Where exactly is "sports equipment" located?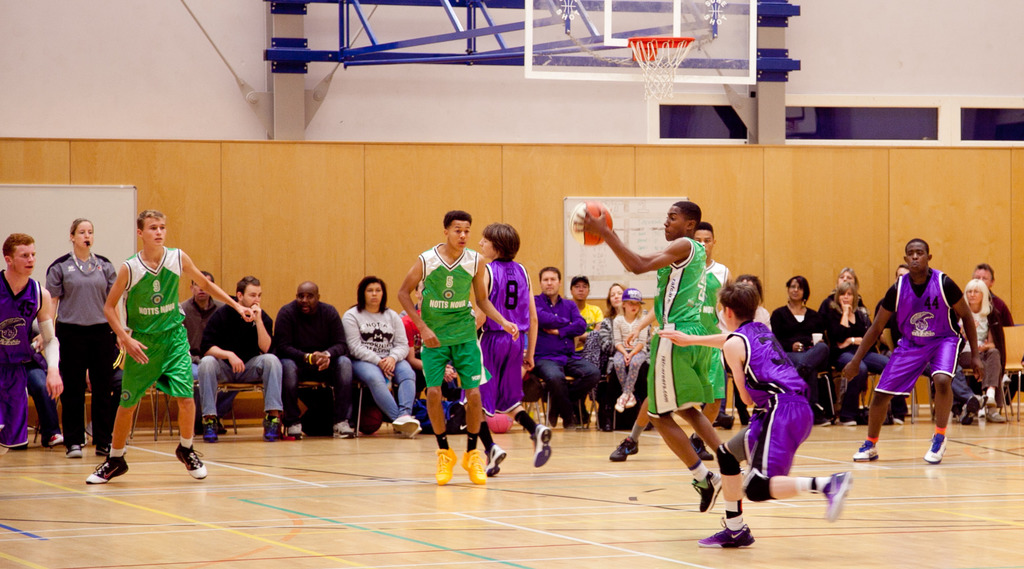
Its bounding box is rect(697, 517, 753, 551).
